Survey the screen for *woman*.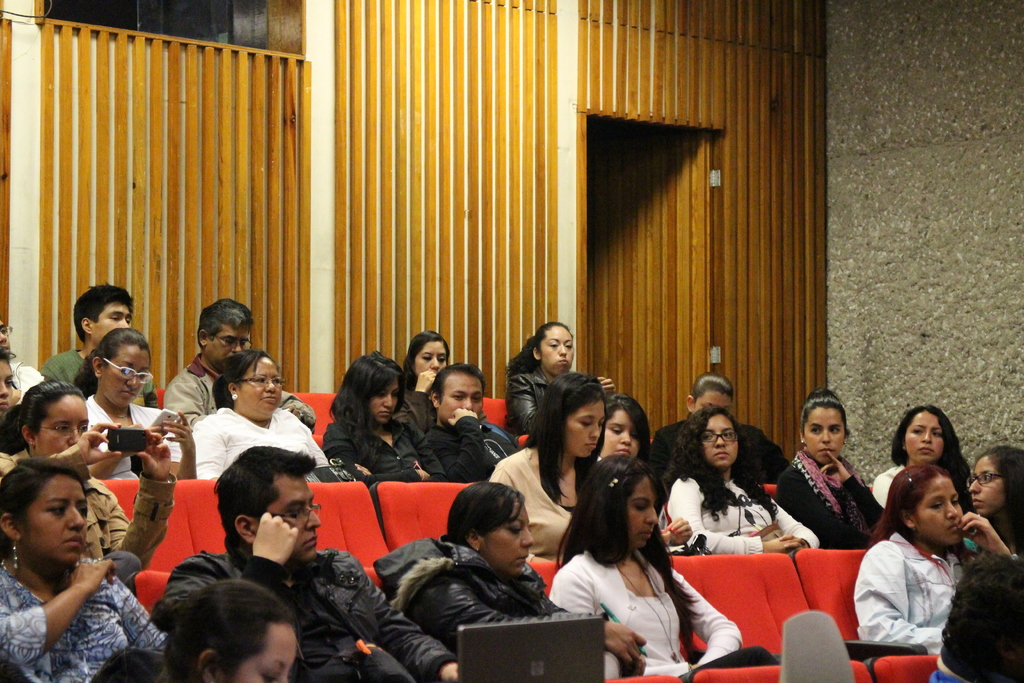
Survey found: bbox(0, 374, 190, 576).
